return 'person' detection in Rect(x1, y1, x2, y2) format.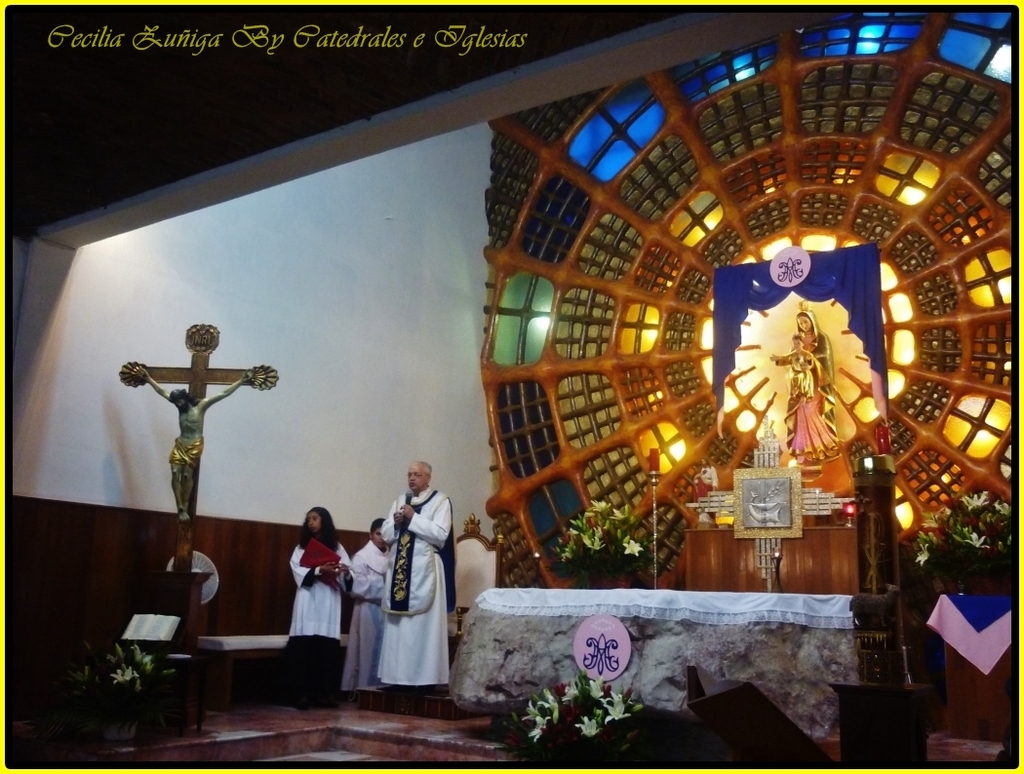
Rect(138, 366, 253, 520).
